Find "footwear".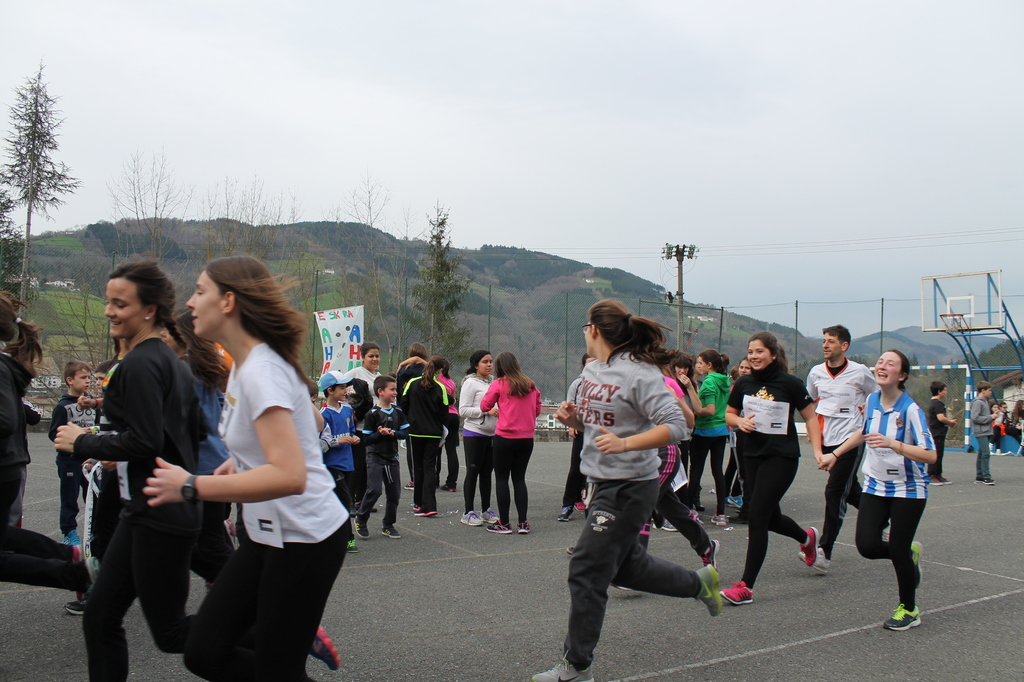
x1=719 y1=582 x2=752 y2=607.
